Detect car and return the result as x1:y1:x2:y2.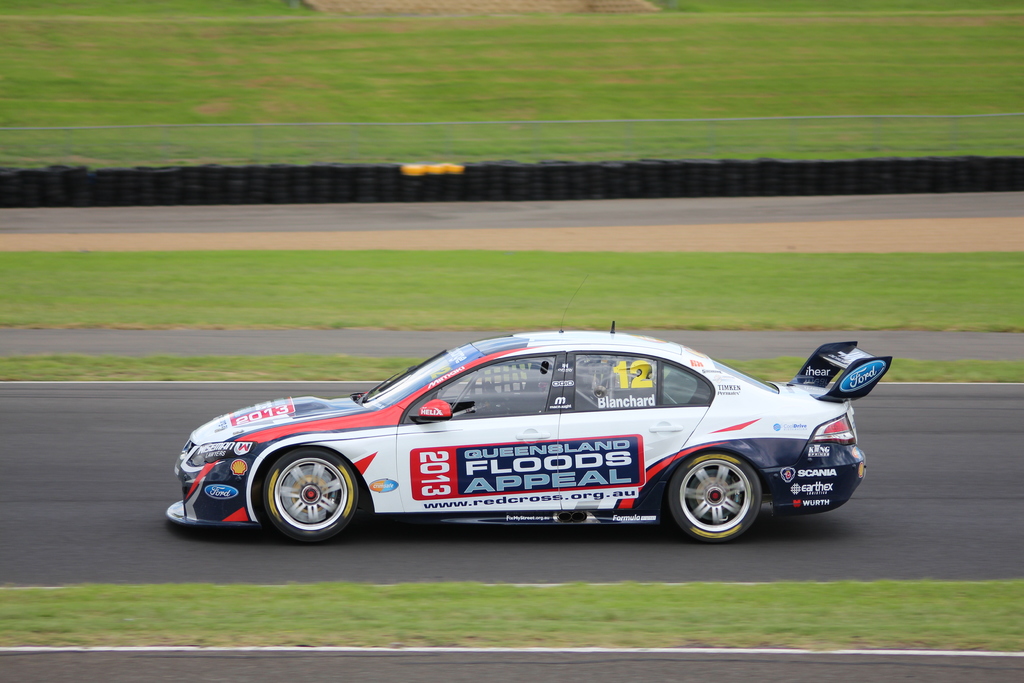
168:273:892:543.
